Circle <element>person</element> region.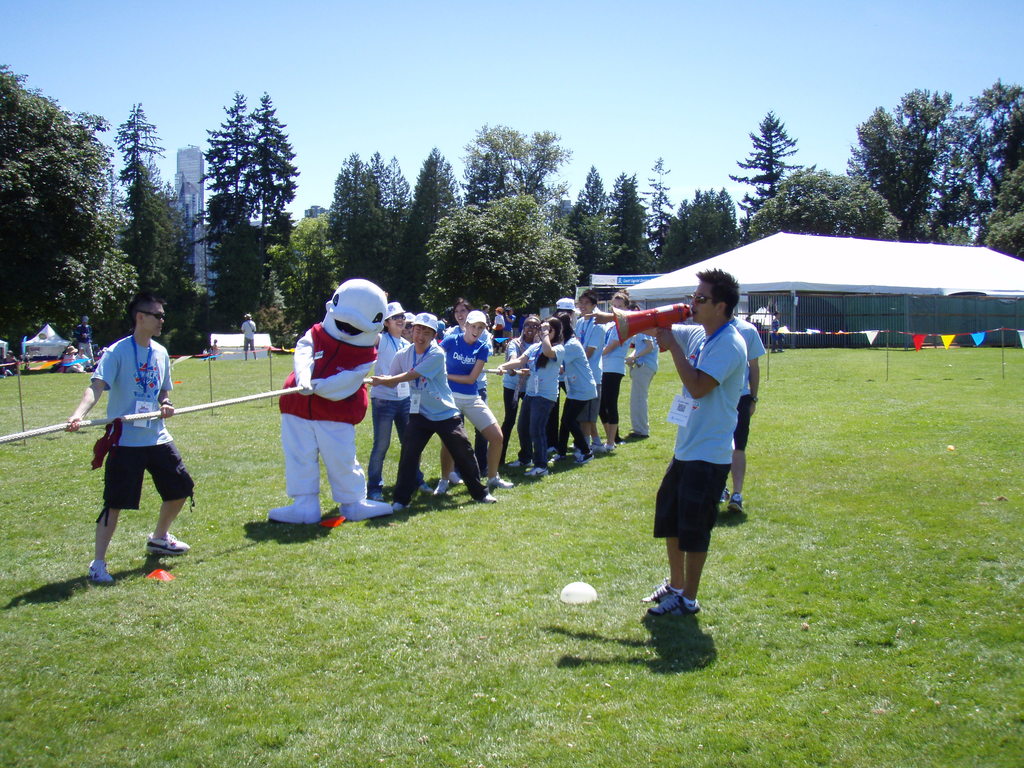
Region: select_region(241, 310, 256, 360).
